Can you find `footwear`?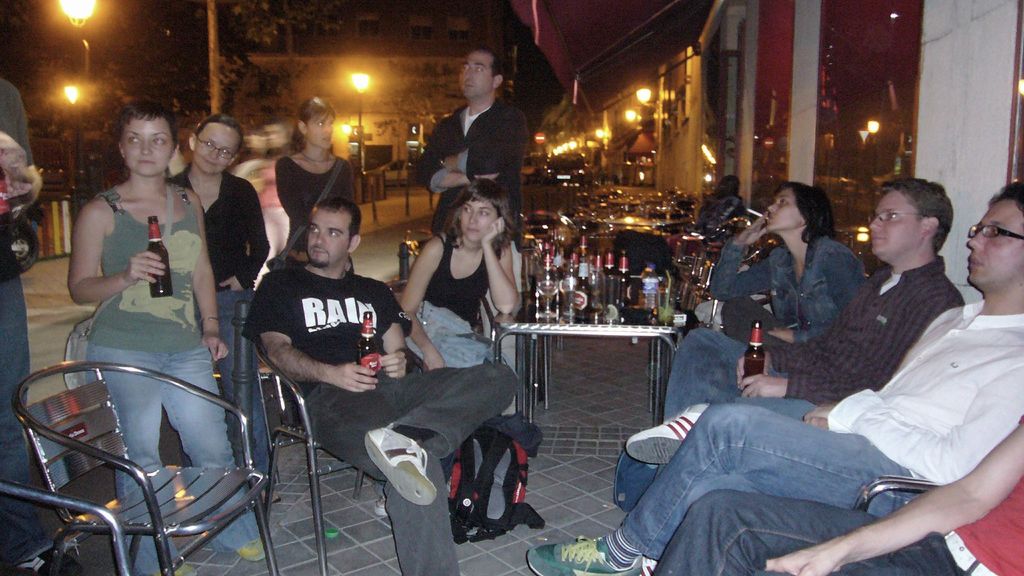
Yes, bounding box: x1=638, y1=555, x2=658, y2=575.
